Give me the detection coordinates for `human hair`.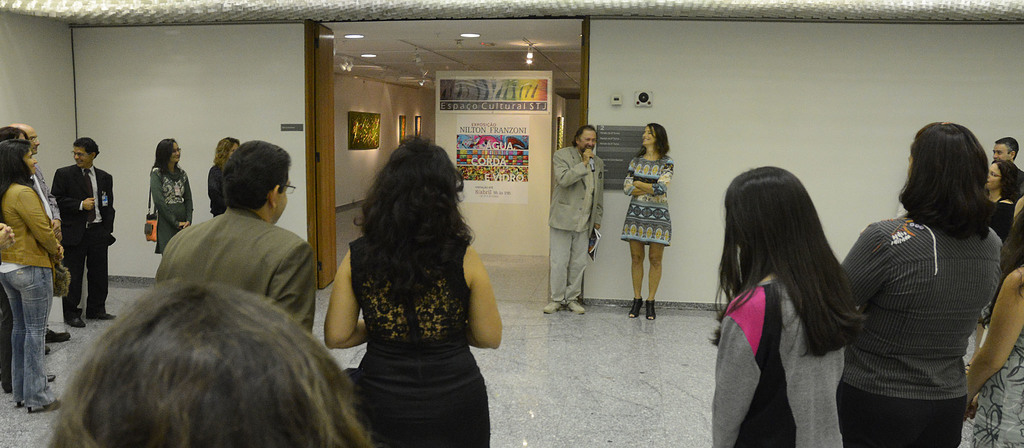
bbox(0, 139, 36, 192).
